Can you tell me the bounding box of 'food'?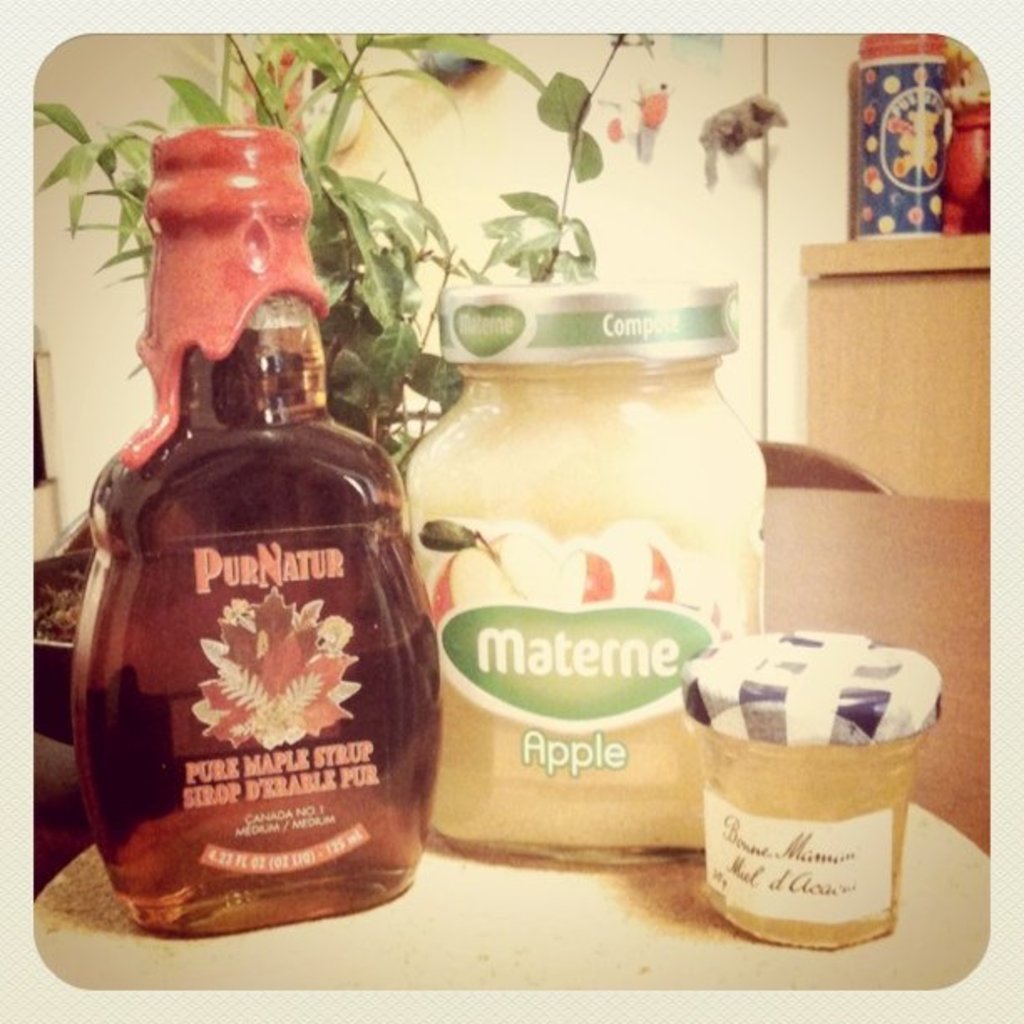
<box>356,320,783,806</box>.
